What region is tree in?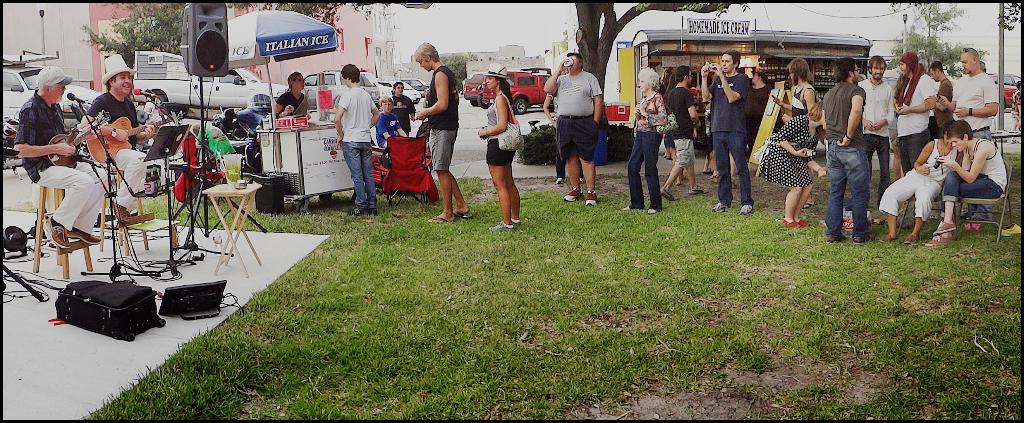
l=570, t=0, r=749, b=100.
